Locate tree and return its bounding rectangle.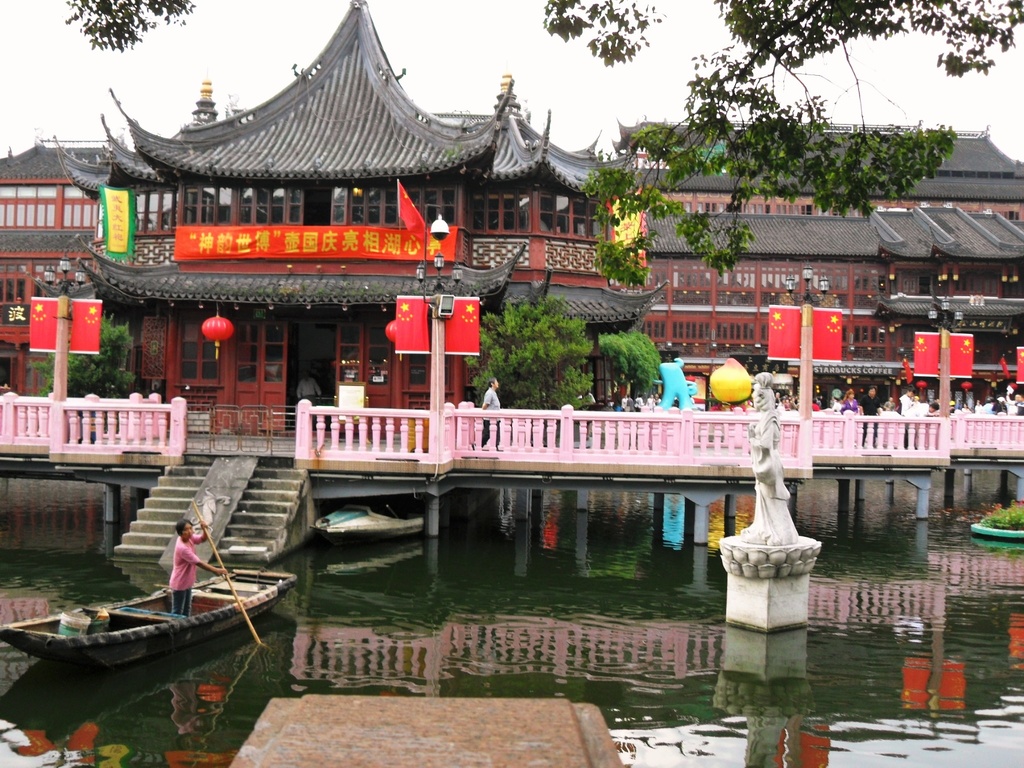
select_region(525, 0, 1023, 301).
